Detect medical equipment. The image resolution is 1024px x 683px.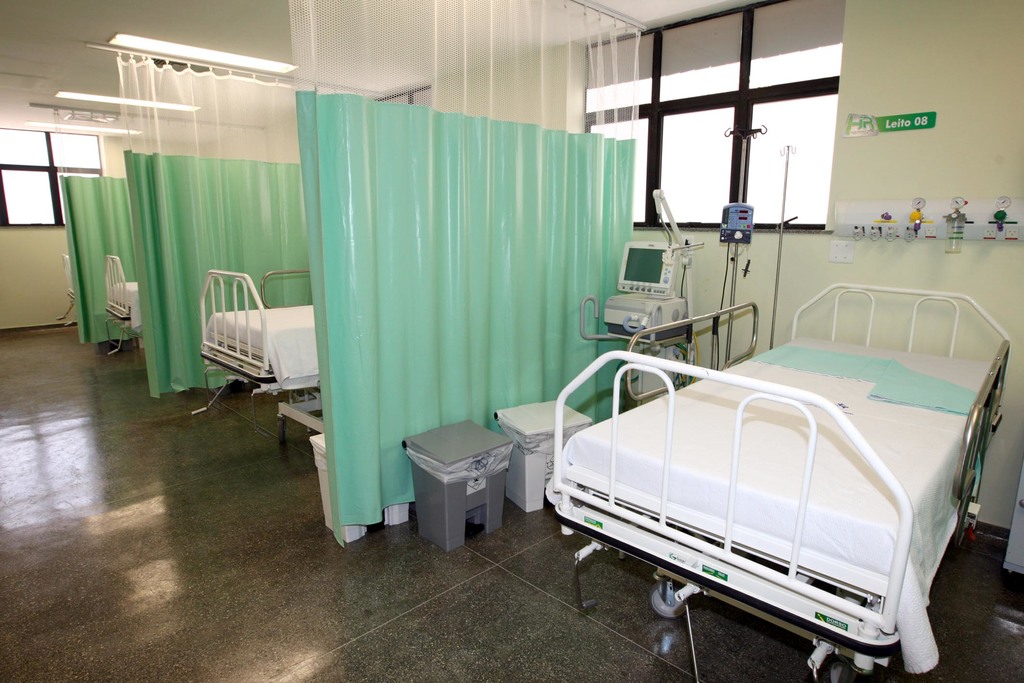
rect(99, 252, 144, 357).
